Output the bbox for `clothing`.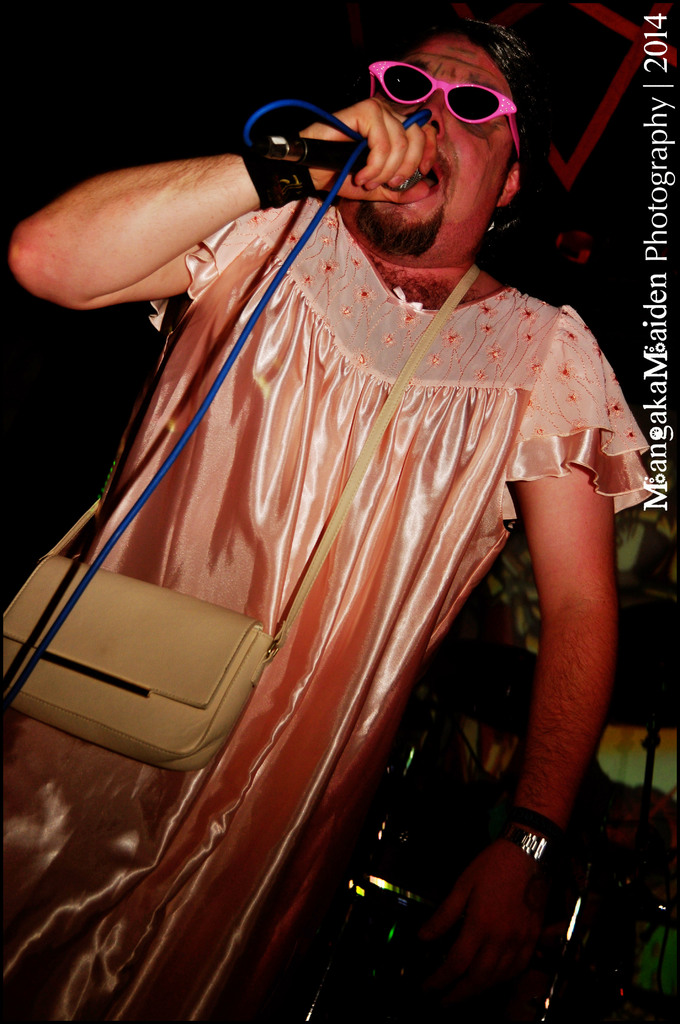
box=[83, 104, 619, 947].
